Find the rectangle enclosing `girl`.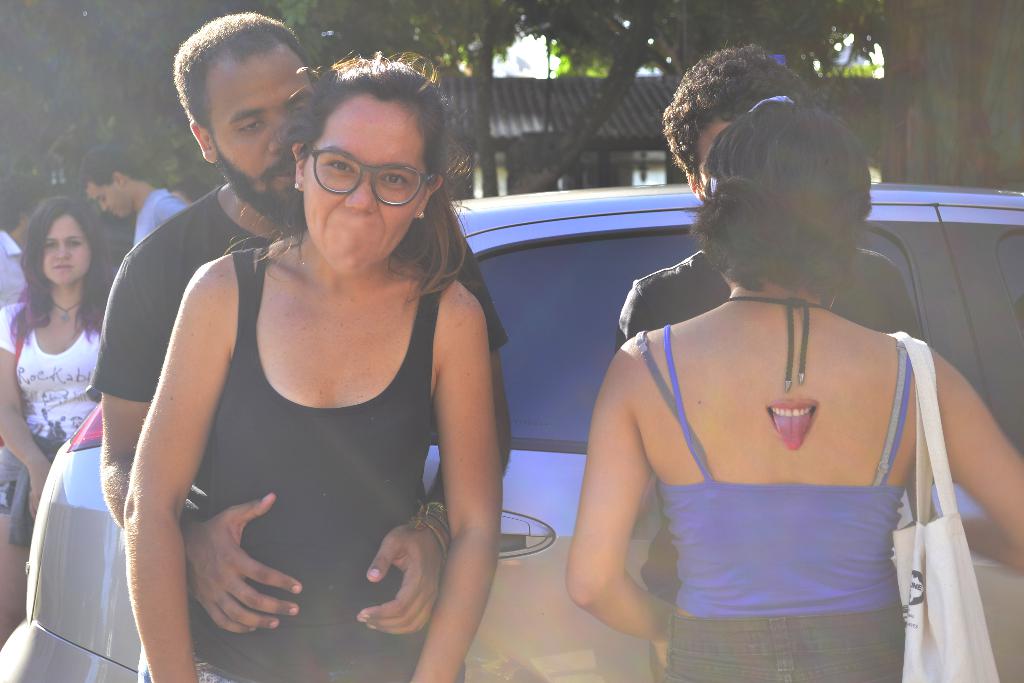
566 99 1023 682.
